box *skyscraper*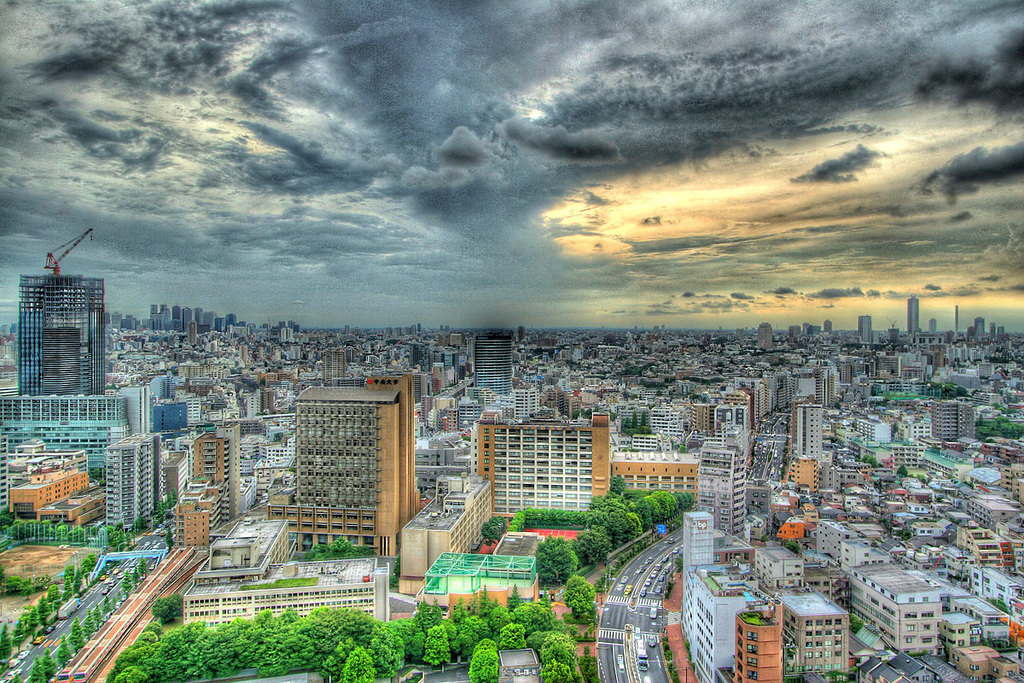
rect(469, 332, 513, 394)
